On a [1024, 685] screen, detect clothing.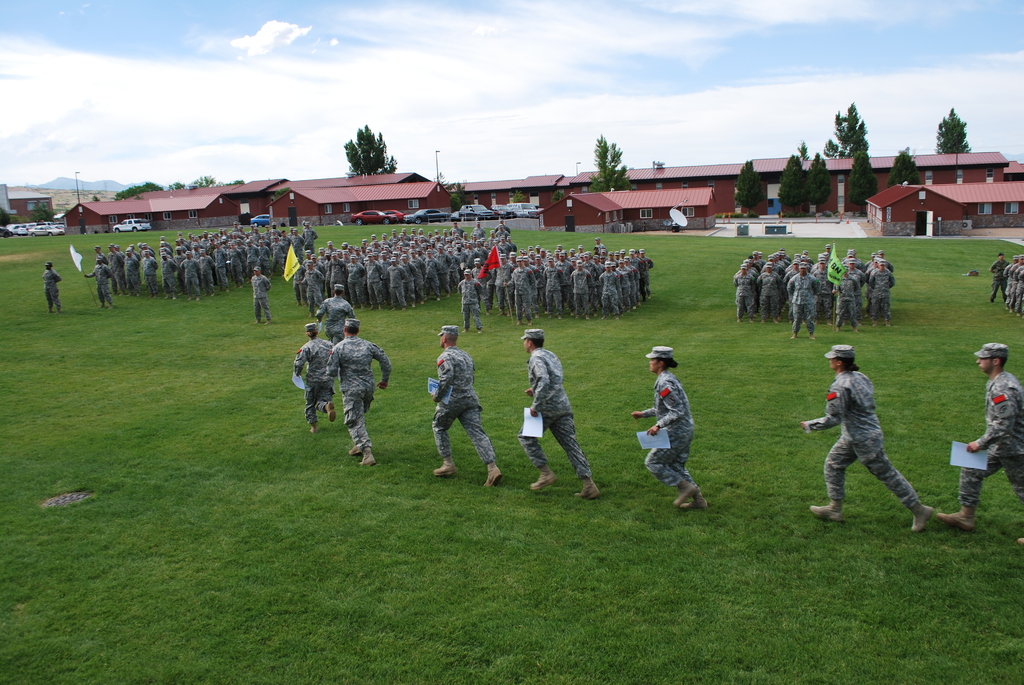
(644,371,705,501).
